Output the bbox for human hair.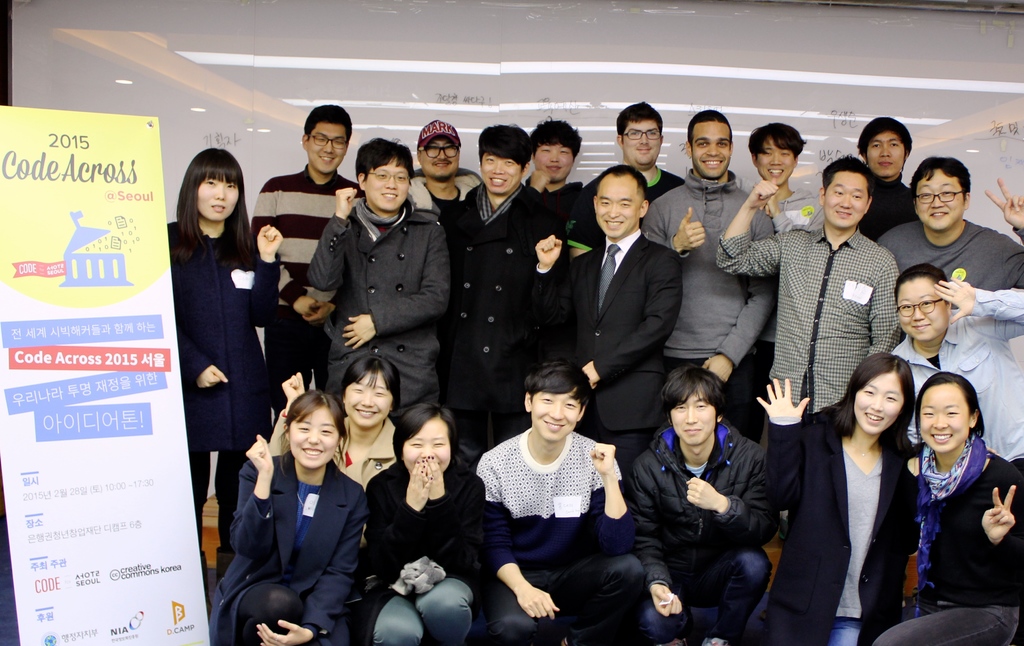
locate(820, 353, 919, 460).
